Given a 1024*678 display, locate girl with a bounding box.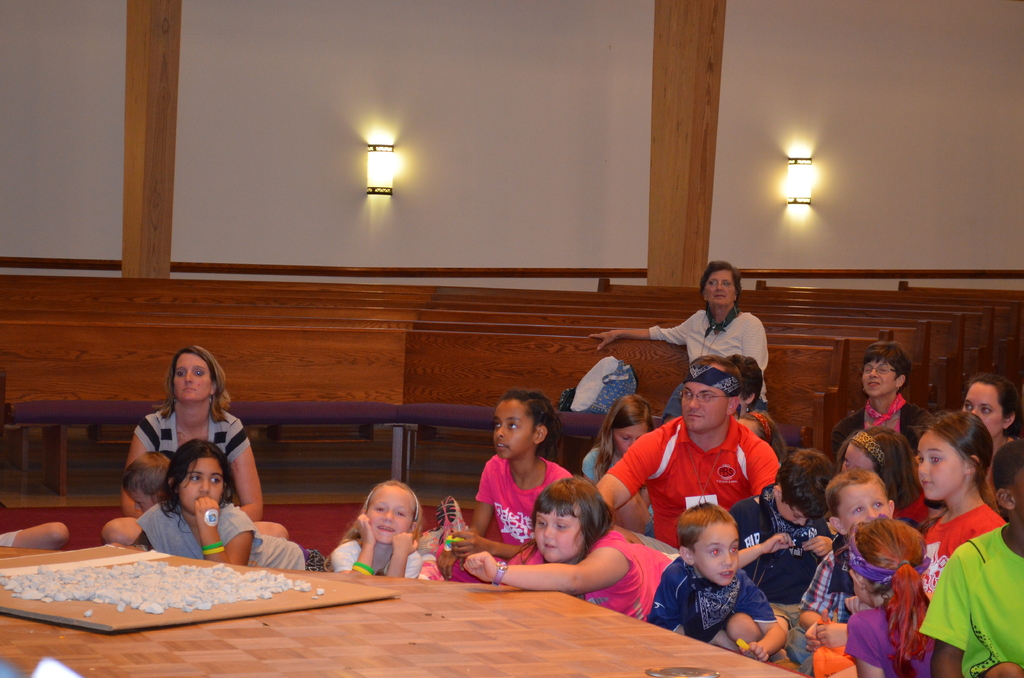
Located: (583,392,657,485).
